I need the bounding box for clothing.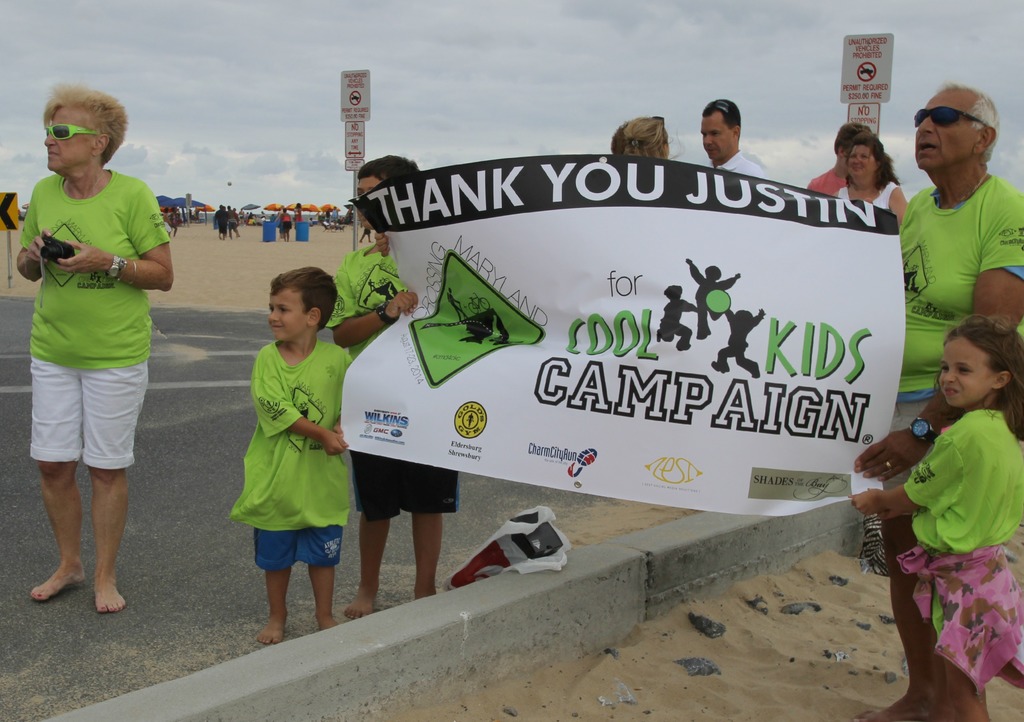
Here it is: (20, 165, 172, 468).
